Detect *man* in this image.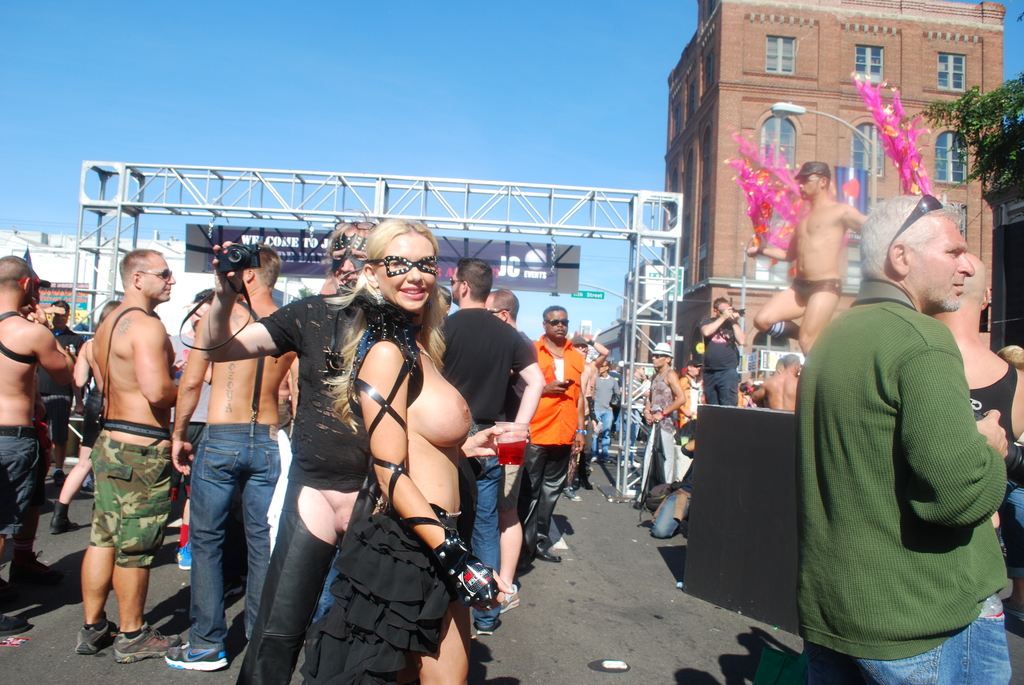
Detection: (left=640, top=337, right=675, bottom=507).
